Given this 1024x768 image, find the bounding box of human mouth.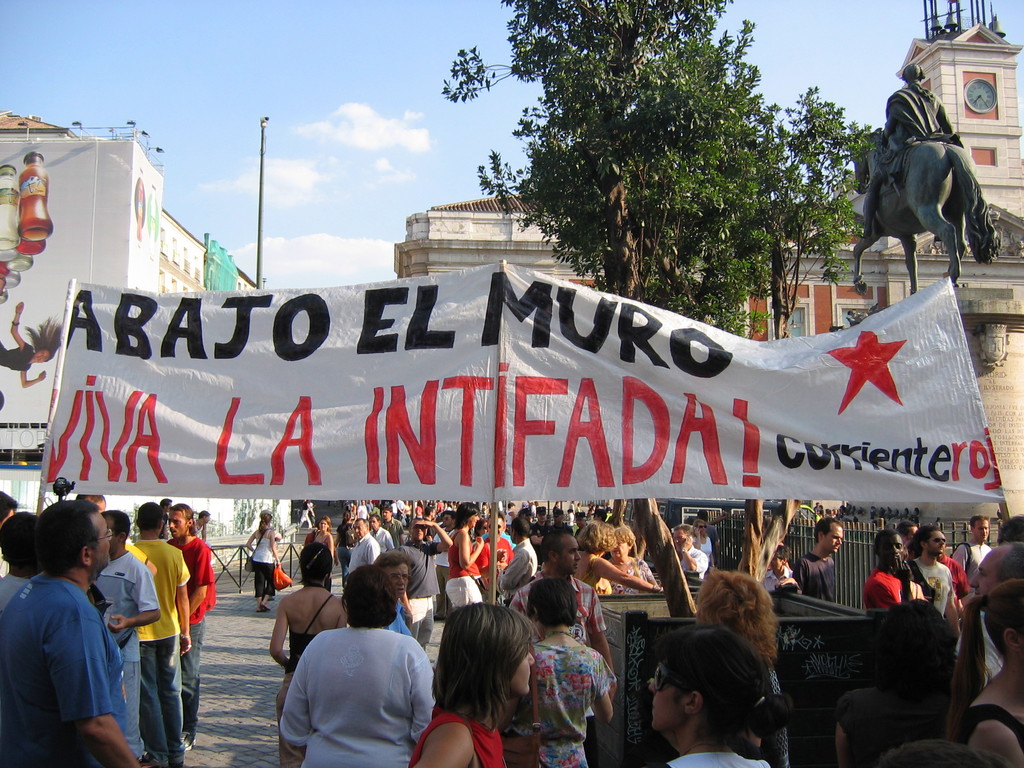
[x1=577, y1=564, x2=578, y2=565].
